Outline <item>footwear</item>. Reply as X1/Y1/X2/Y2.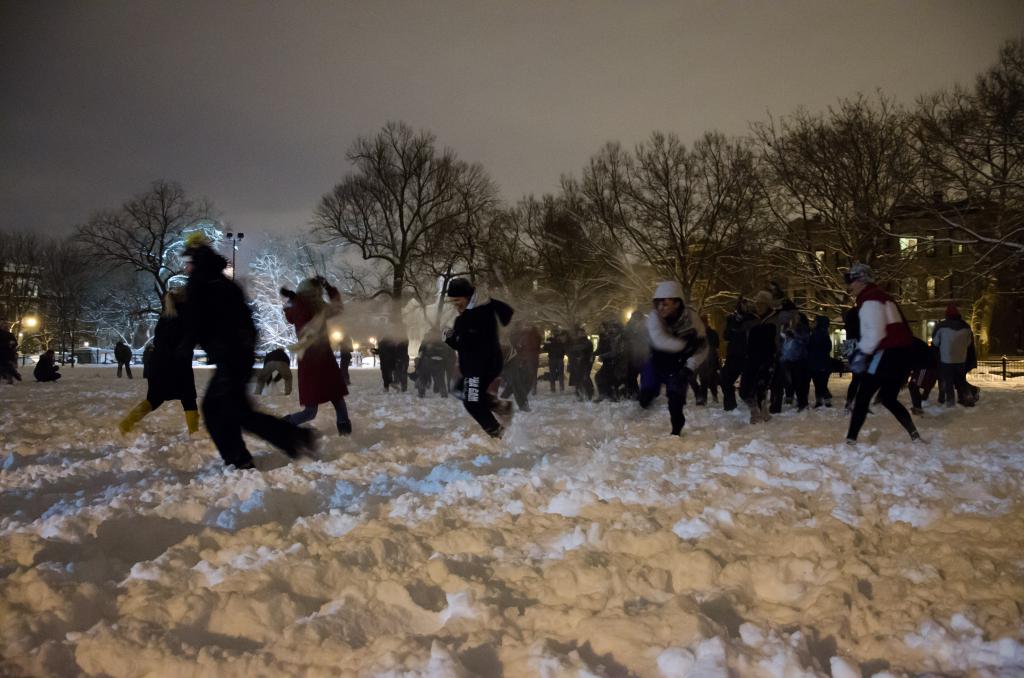
748/406/772/426.
